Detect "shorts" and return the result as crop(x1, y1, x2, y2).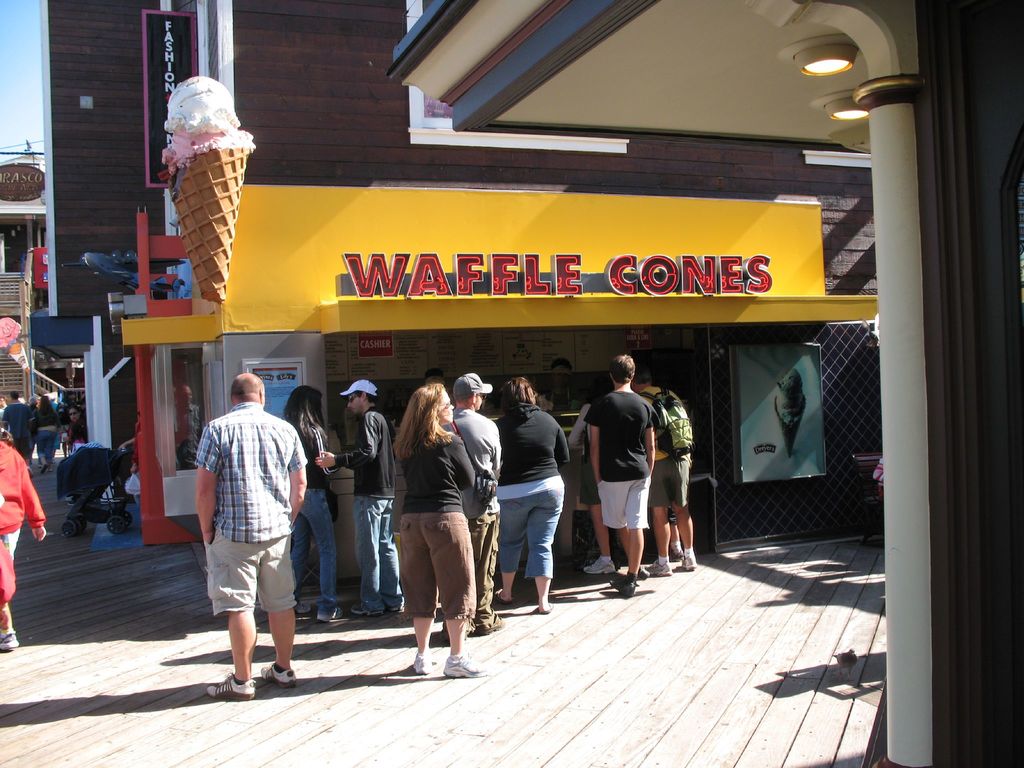
crop(203, 537, 292, 638).
